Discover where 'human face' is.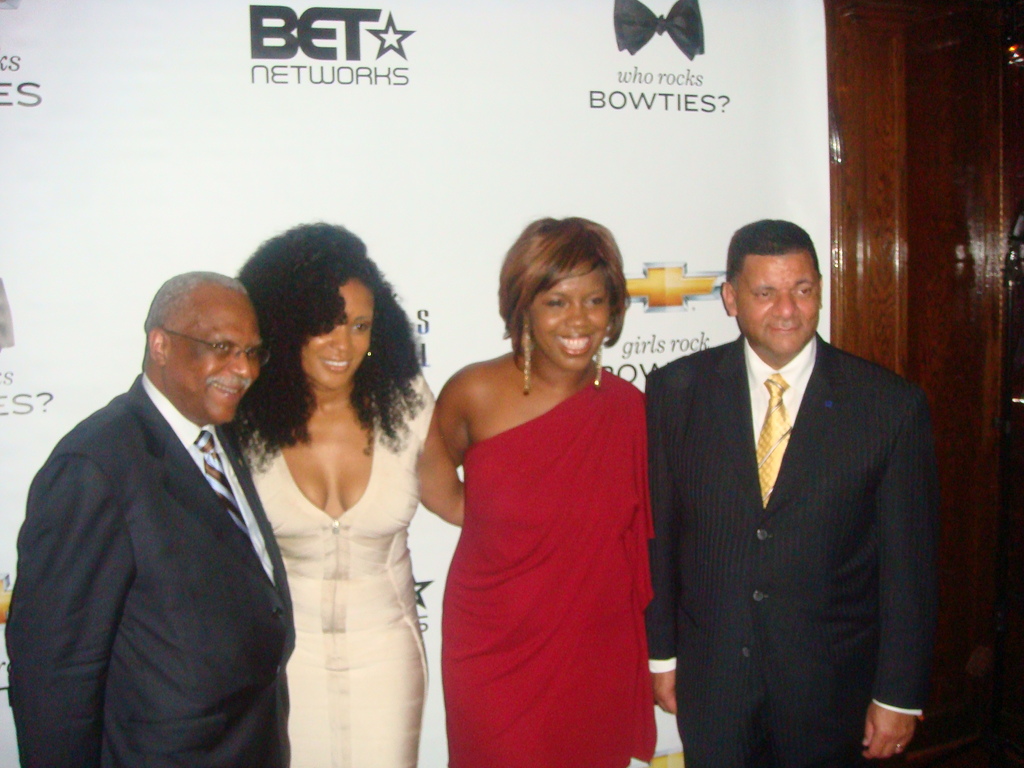
Discovered at Rect(168, 298, 258, 421).
